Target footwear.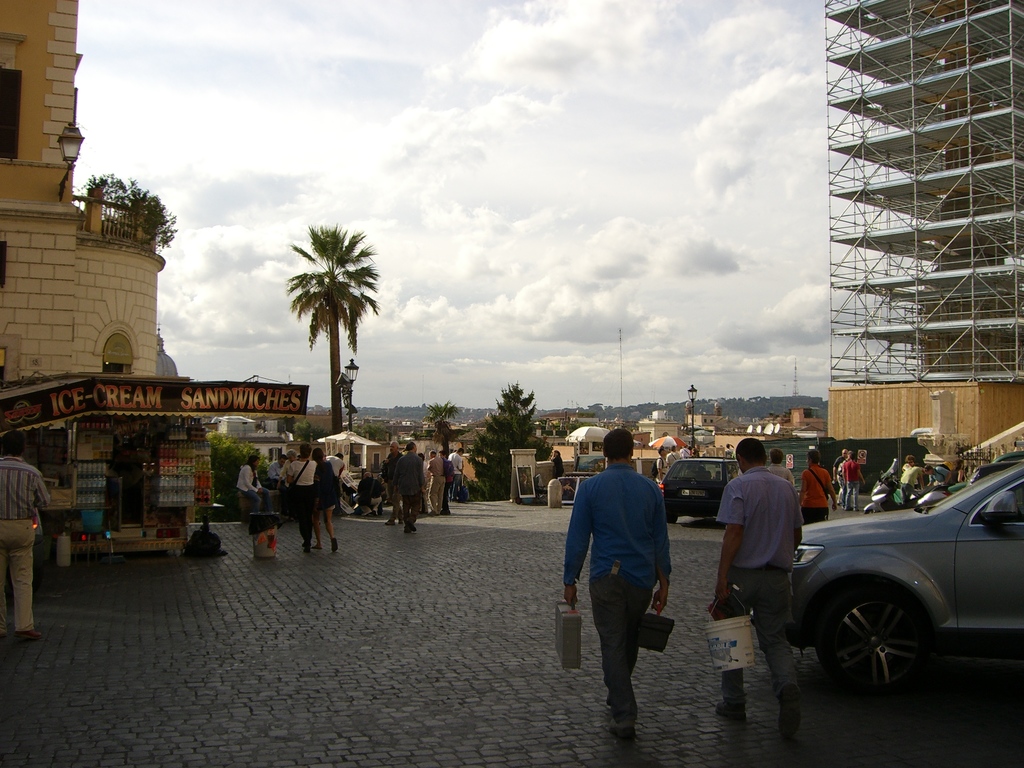
Target region: l=780, t=694, r=804, b=733.
